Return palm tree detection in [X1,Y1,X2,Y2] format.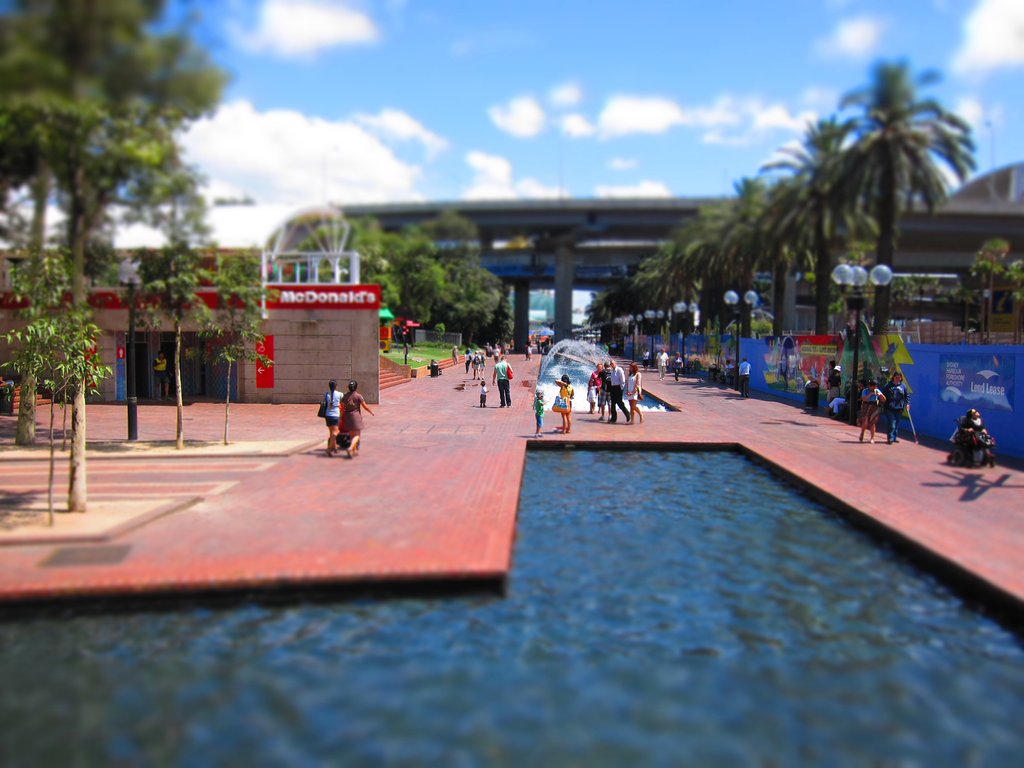
[773,140,858,342].
